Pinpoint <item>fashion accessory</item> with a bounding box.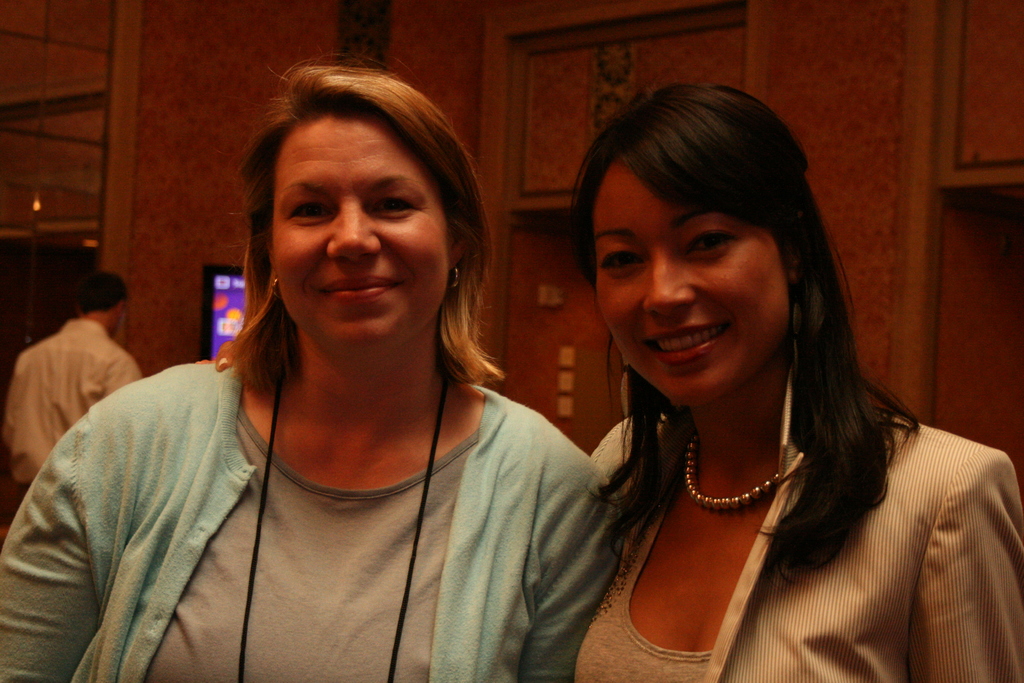
[621, 356, 631, 417].
